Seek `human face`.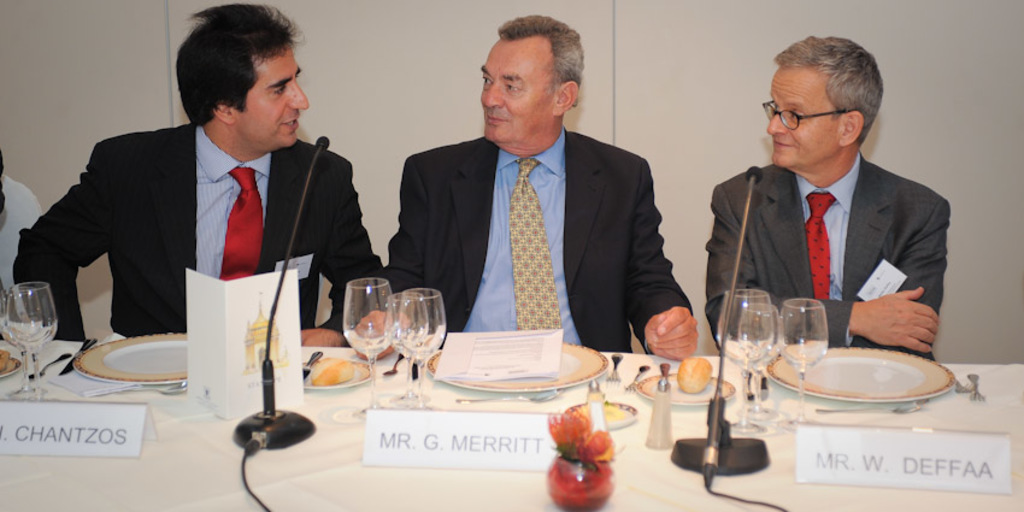
{"x1": 479, "y1": 39, "x2": 542, "y2": 143}.
